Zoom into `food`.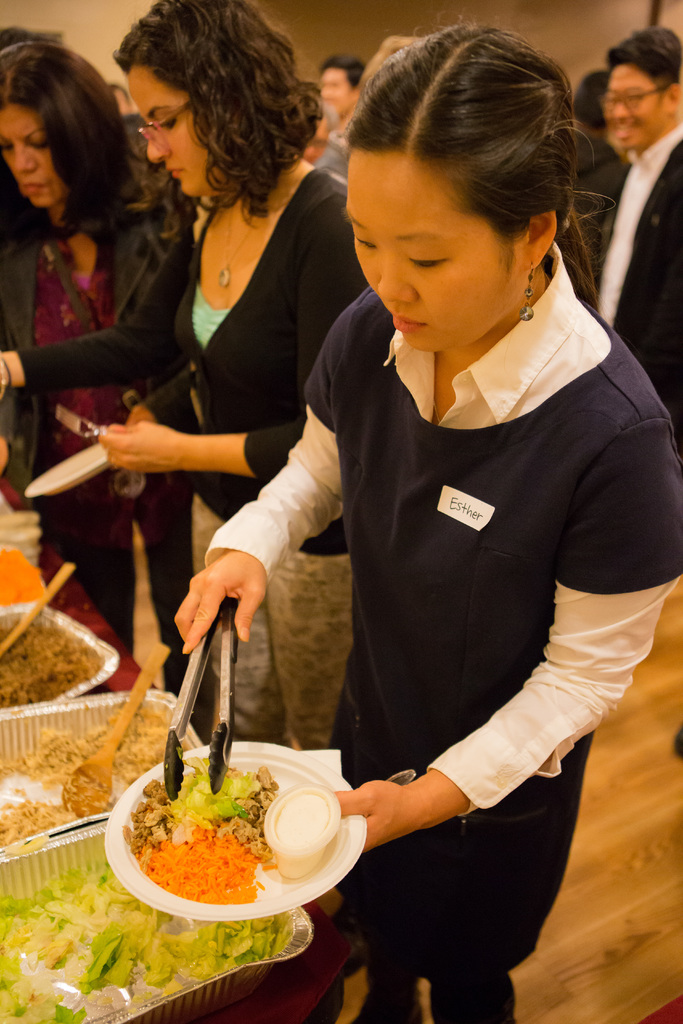
Zoom target: (0, 528, 42, 602).
